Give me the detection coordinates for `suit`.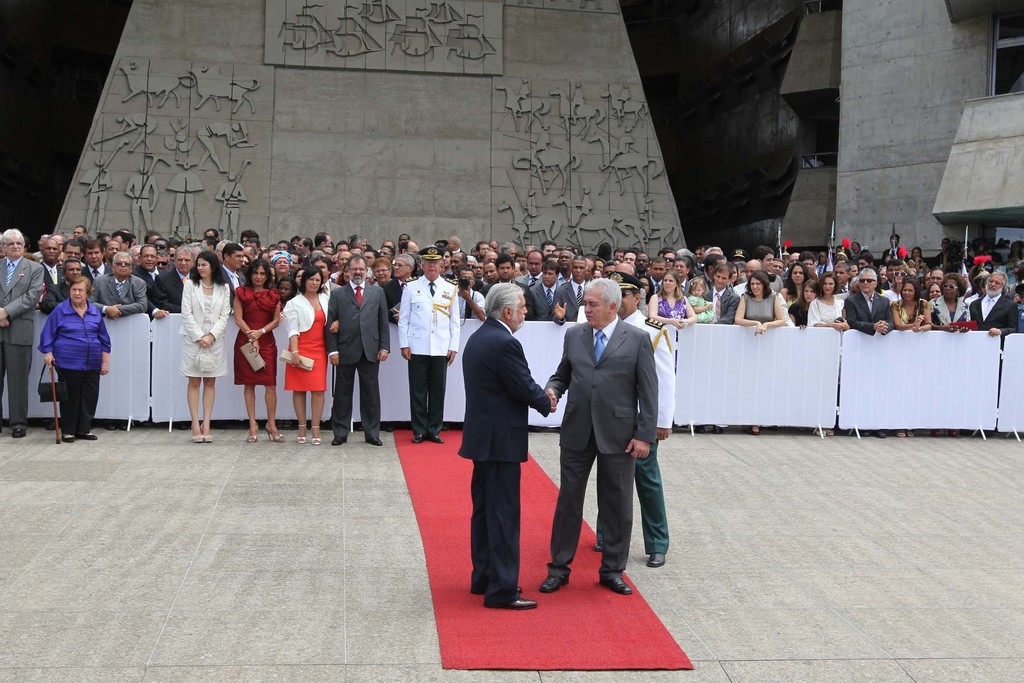
967:293:1022:349.
